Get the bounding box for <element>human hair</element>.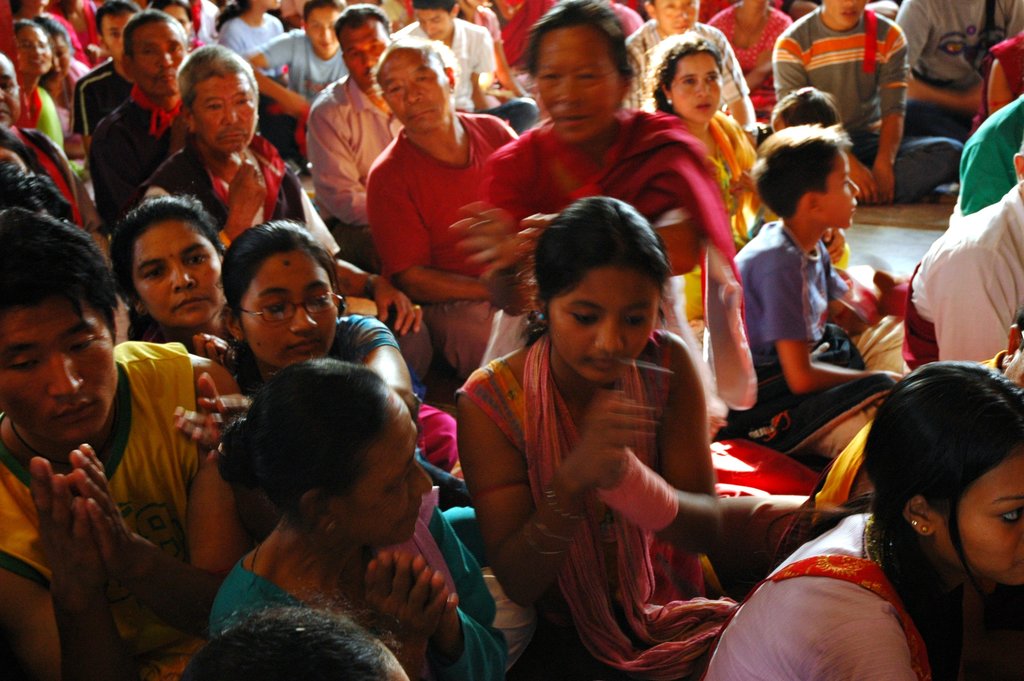
0/206/120/324.
